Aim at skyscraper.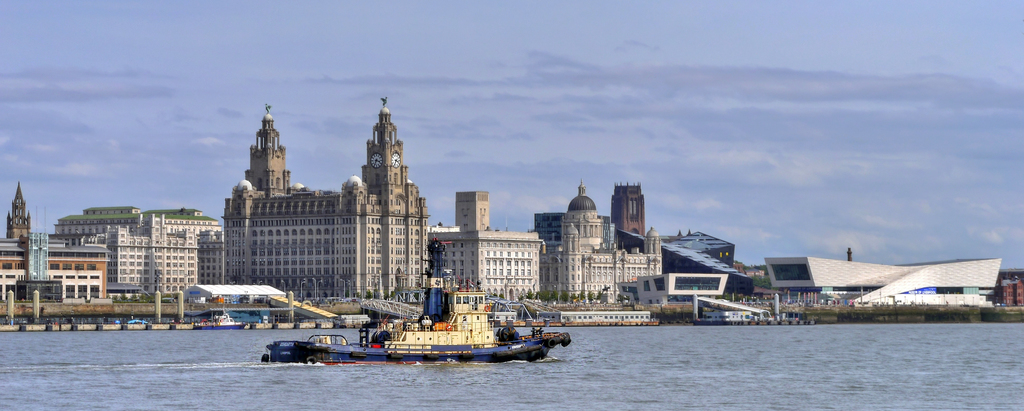
Aimed at Rect(611, 182, 639, 232).
